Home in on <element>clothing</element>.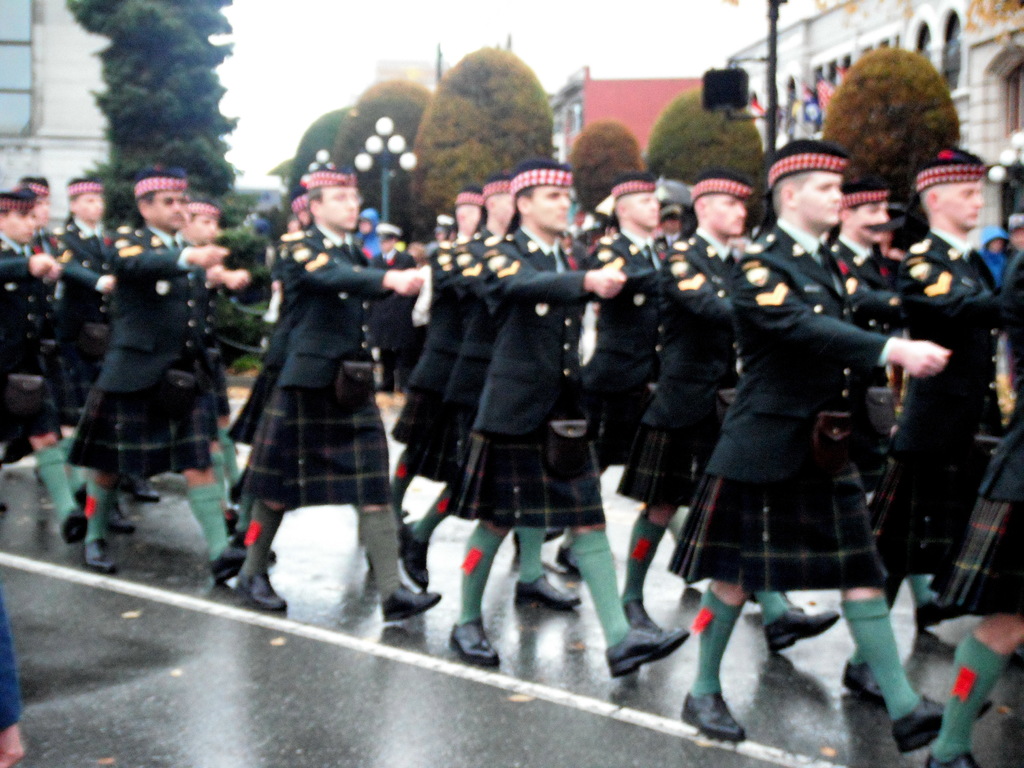
Homed in at bbox(693, 585, 746, 694).
